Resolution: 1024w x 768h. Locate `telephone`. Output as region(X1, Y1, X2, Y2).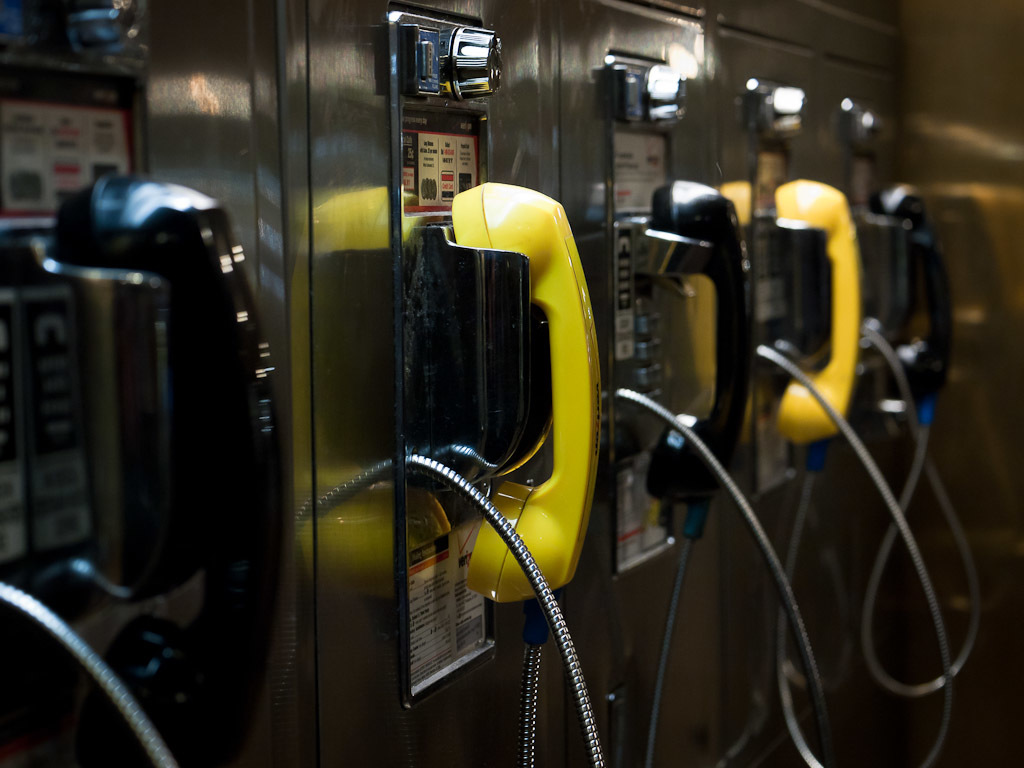
region(391, 8, 610, 767).
